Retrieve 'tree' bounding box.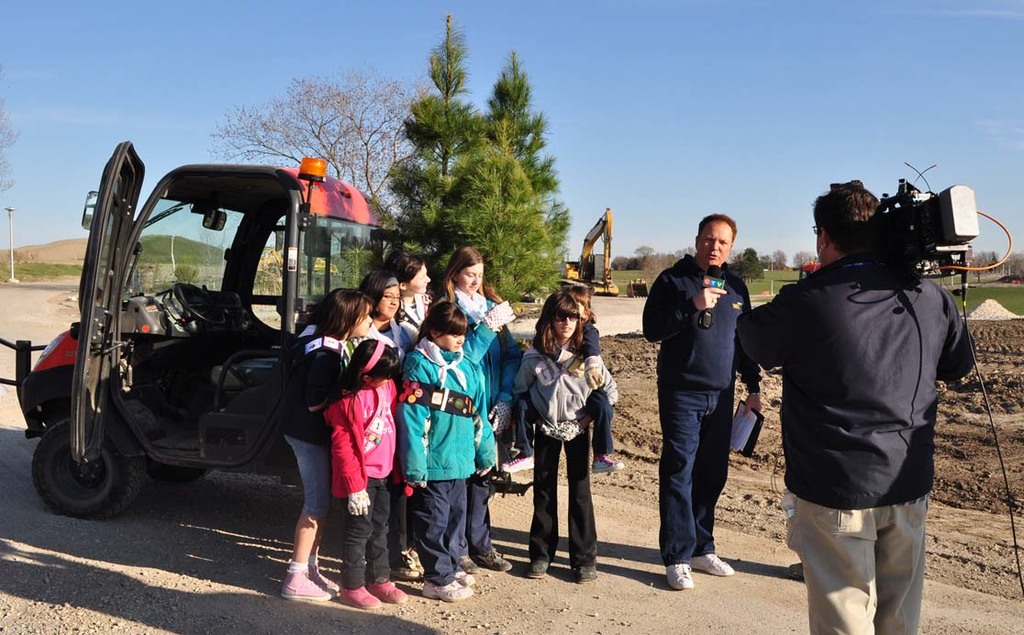
Bounding box: 480,45,573,293.
